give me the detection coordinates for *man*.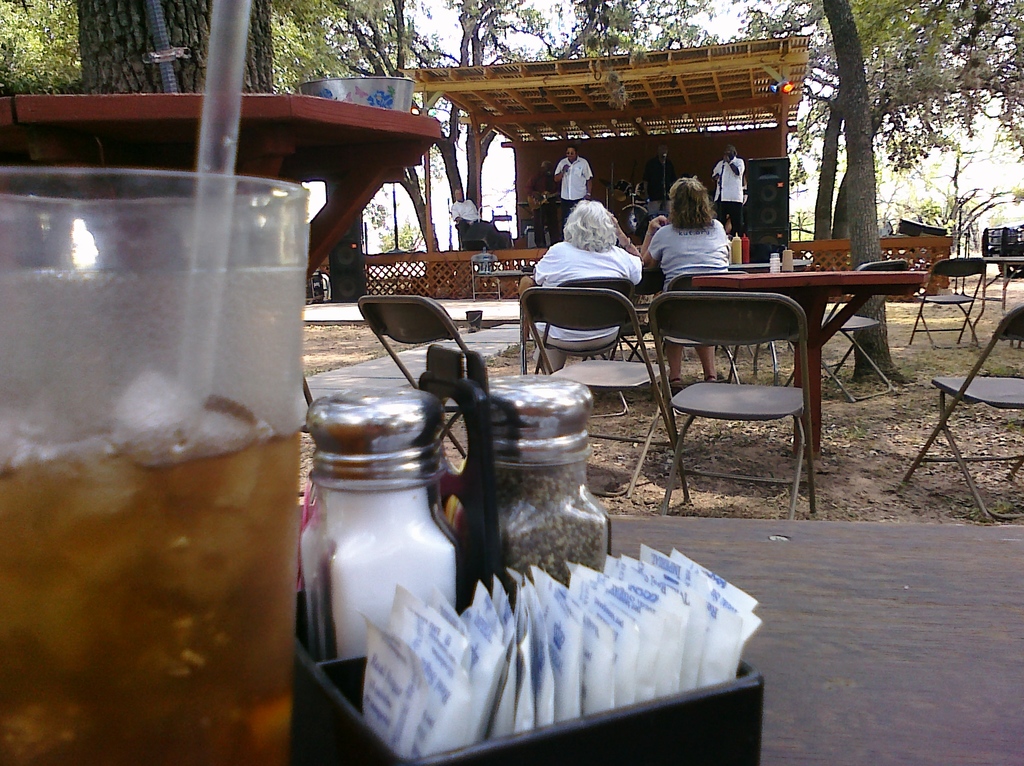
x1=525 y1=161 x2=556 y2=211.
